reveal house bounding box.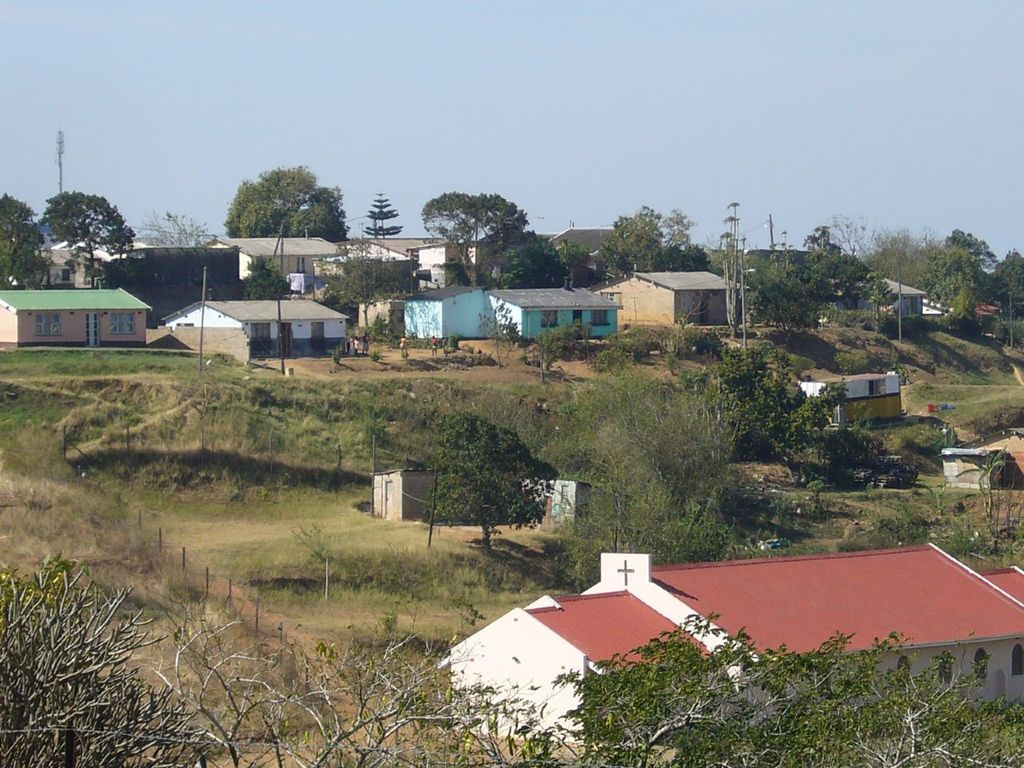
Revealed: l=162, t=294, r=346, b=358.
